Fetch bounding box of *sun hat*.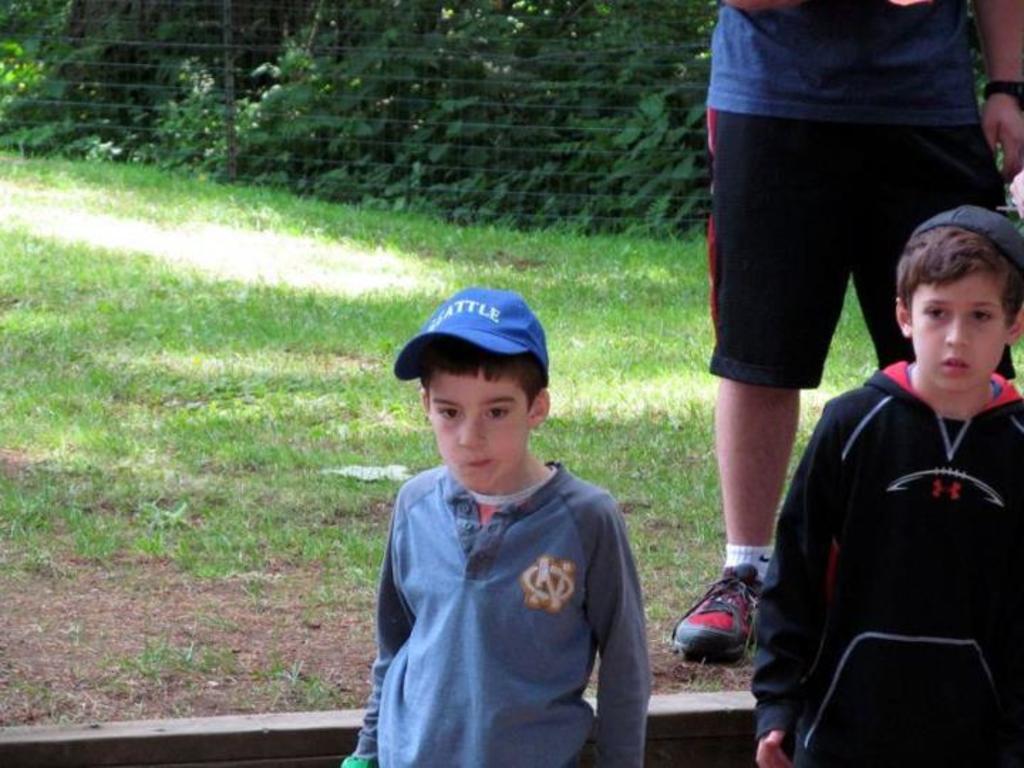
Bbox: crop(388, 283, 558, 381).
